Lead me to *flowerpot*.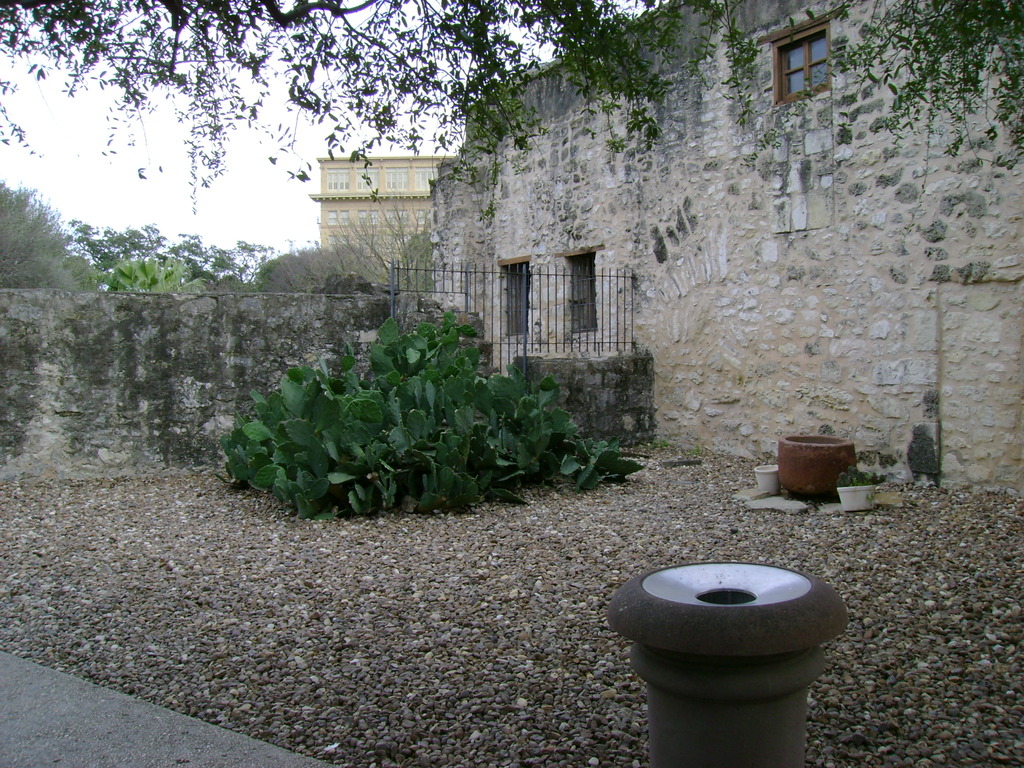
Lead to 755, 457, 778, 502.
